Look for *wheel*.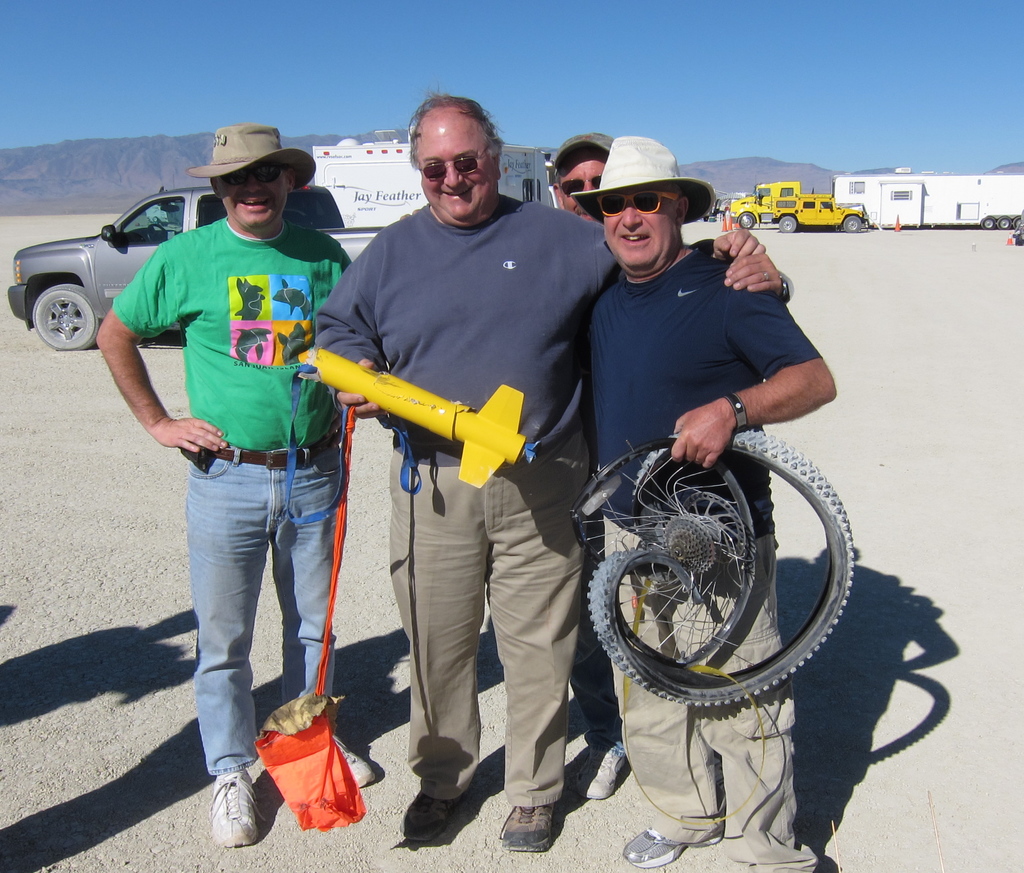
Found: {"left": 780, "top": 216, "right": 796, "bottom": 231}.
